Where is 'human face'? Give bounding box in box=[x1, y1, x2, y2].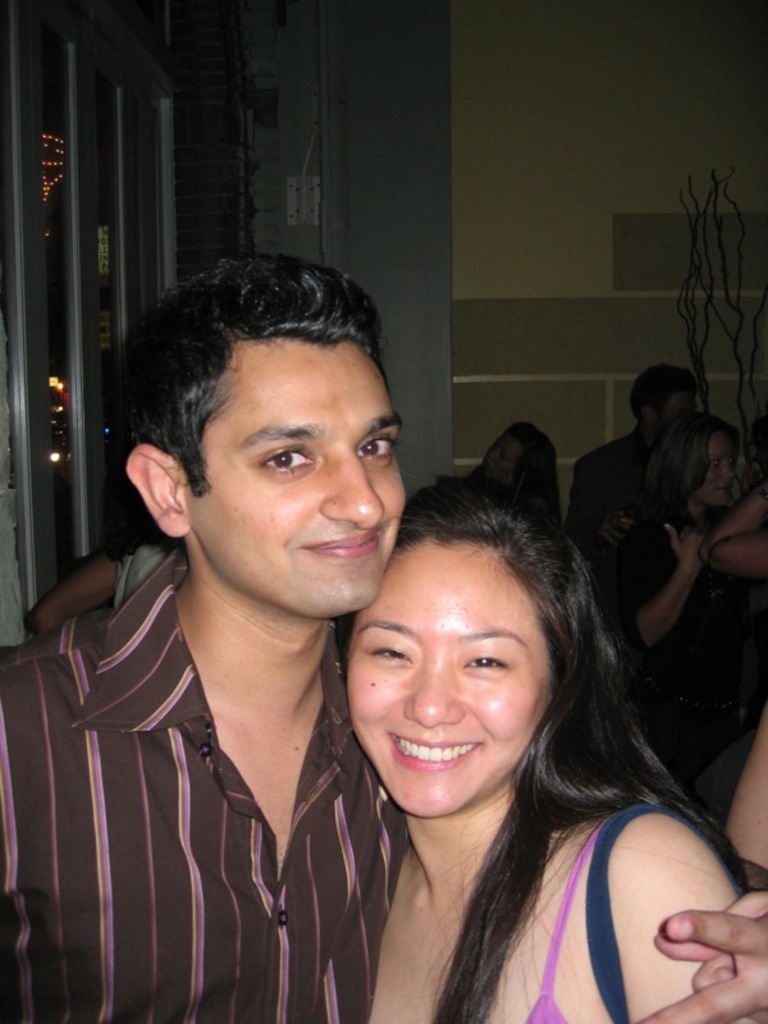
box=[188, 344, 408, 616].
